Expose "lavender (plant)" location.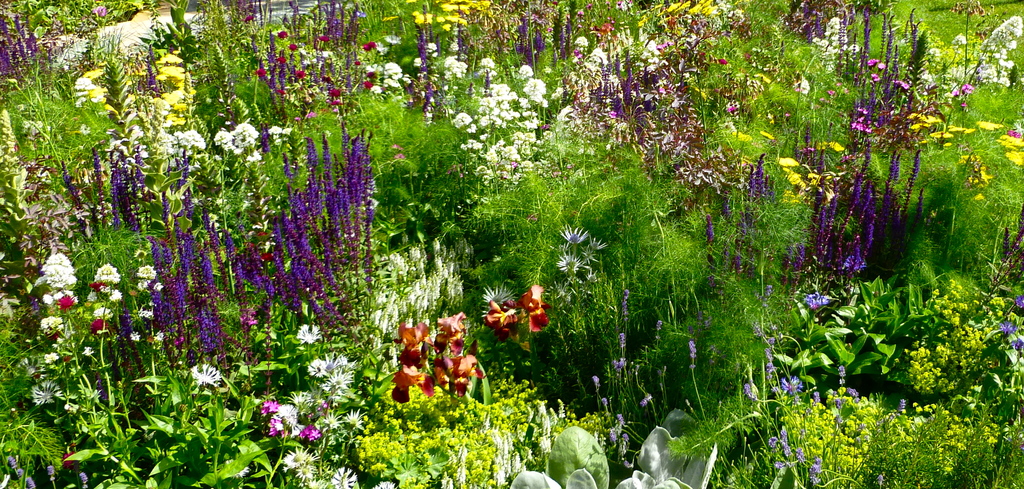
Exposed at select_region(838, 150, 874, 231).
